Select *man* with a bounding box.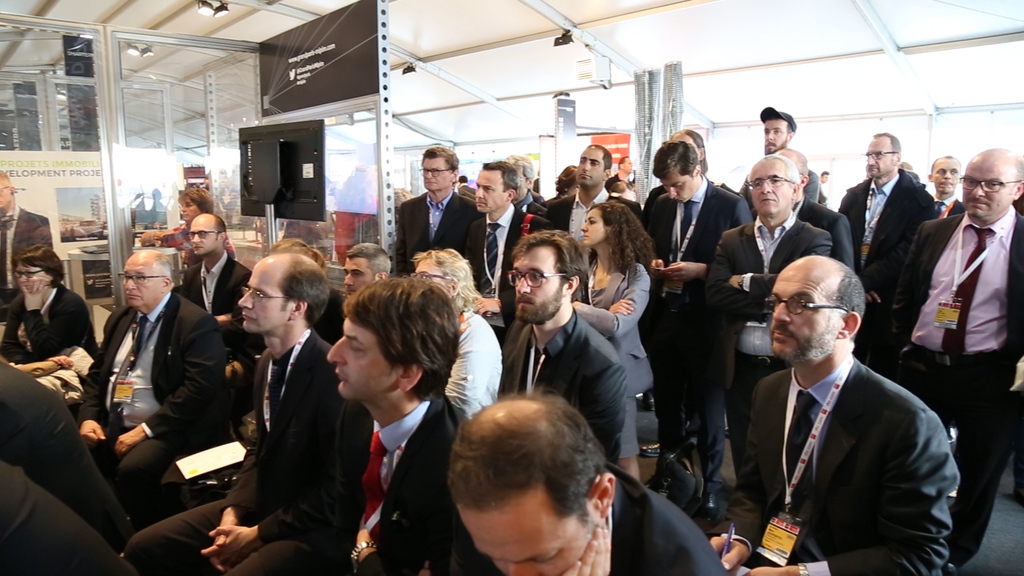
(730, 236, 955, 569).
